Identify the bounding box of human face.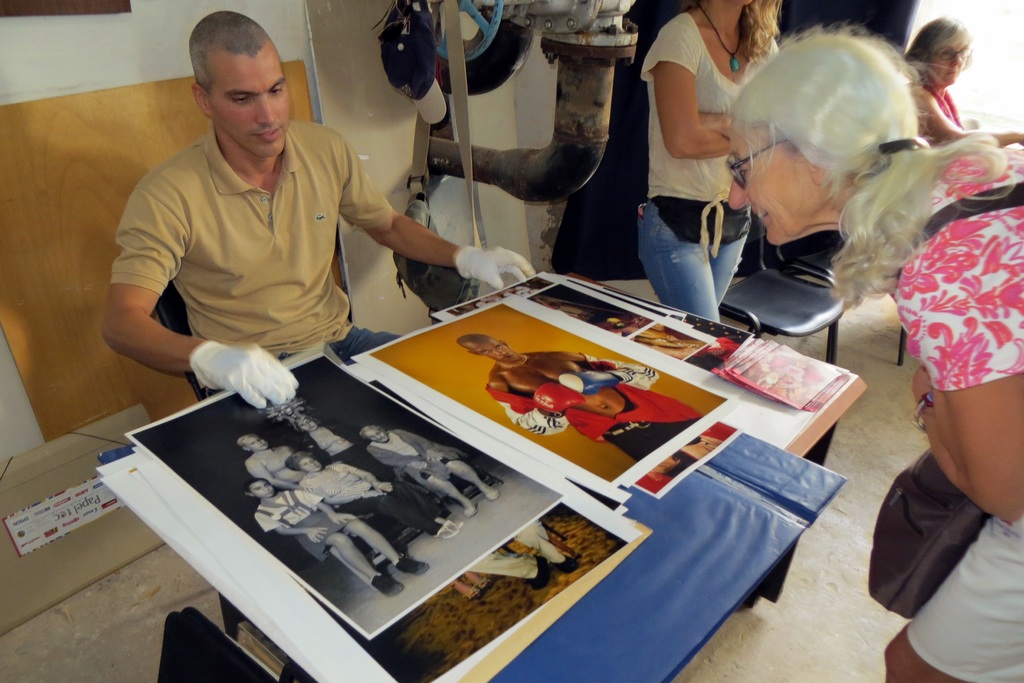
locate(302, 452, 327, 476).
